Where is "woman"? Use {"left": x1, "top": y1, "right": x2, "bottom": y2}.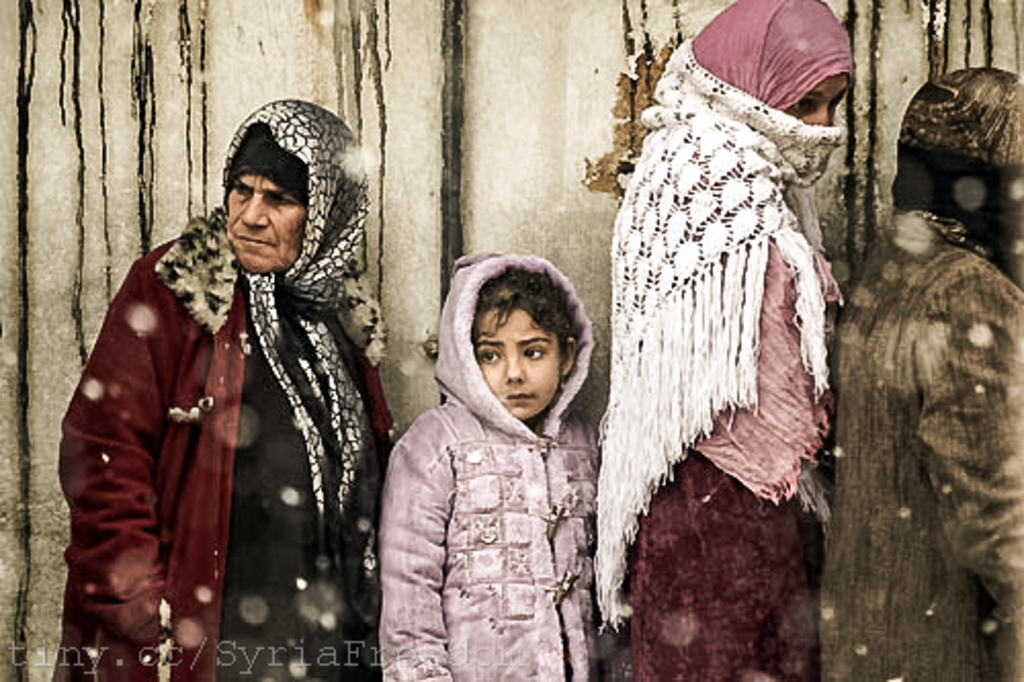
{"left": 53, "top": 96, "right": 393, "bottom": 680}.
